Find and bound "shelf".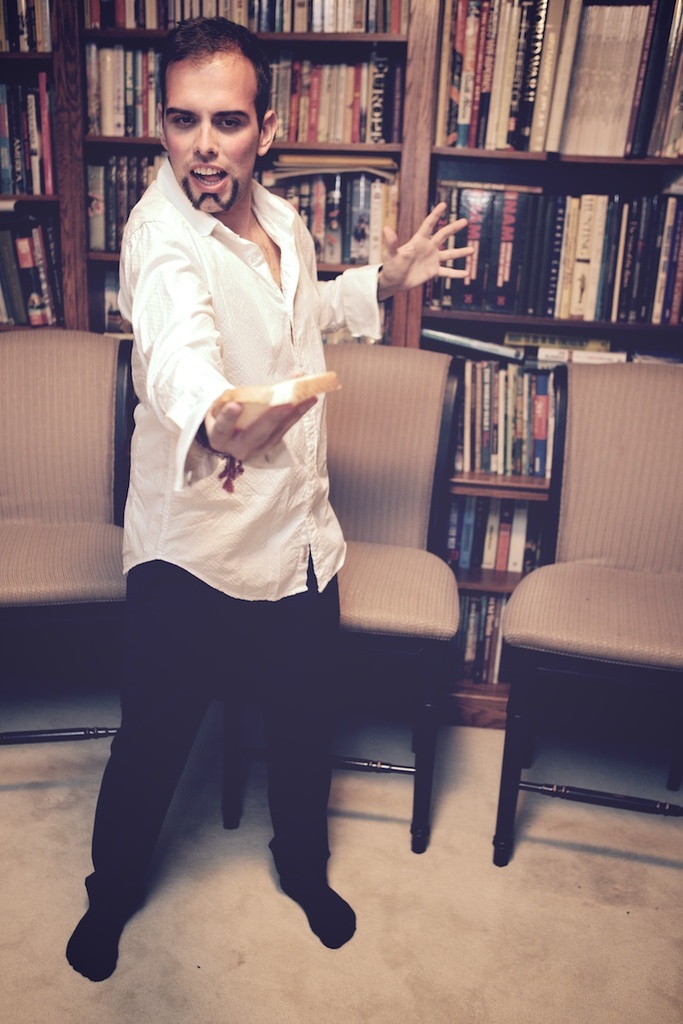
Bound: (57,0,426,54).
